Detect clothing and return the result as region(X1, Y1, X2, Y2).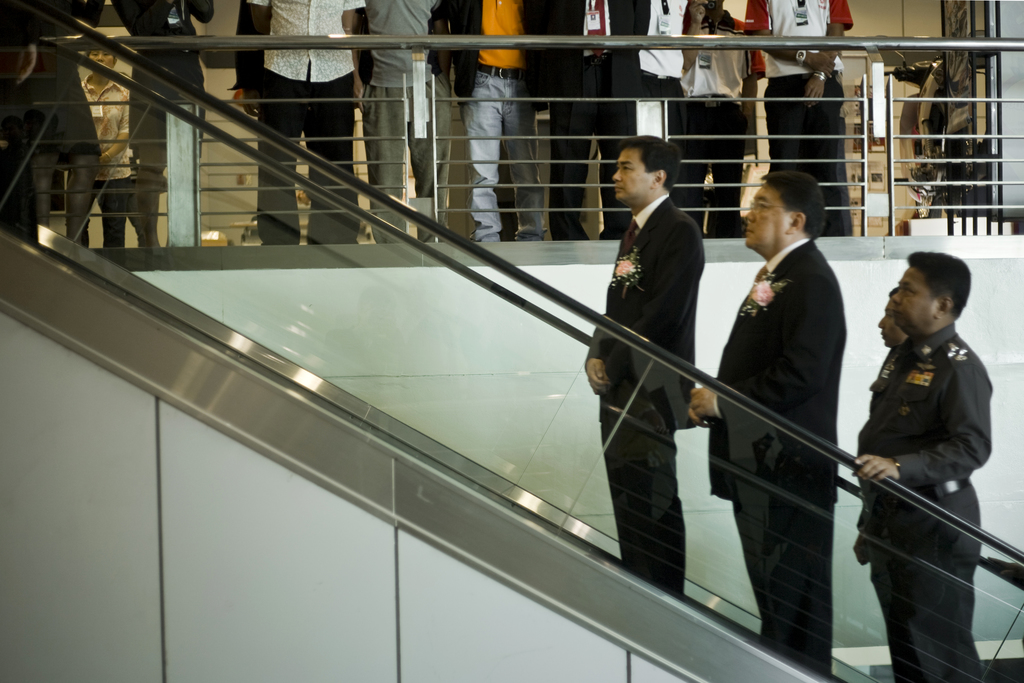
region(79, 69, 129, 245).
